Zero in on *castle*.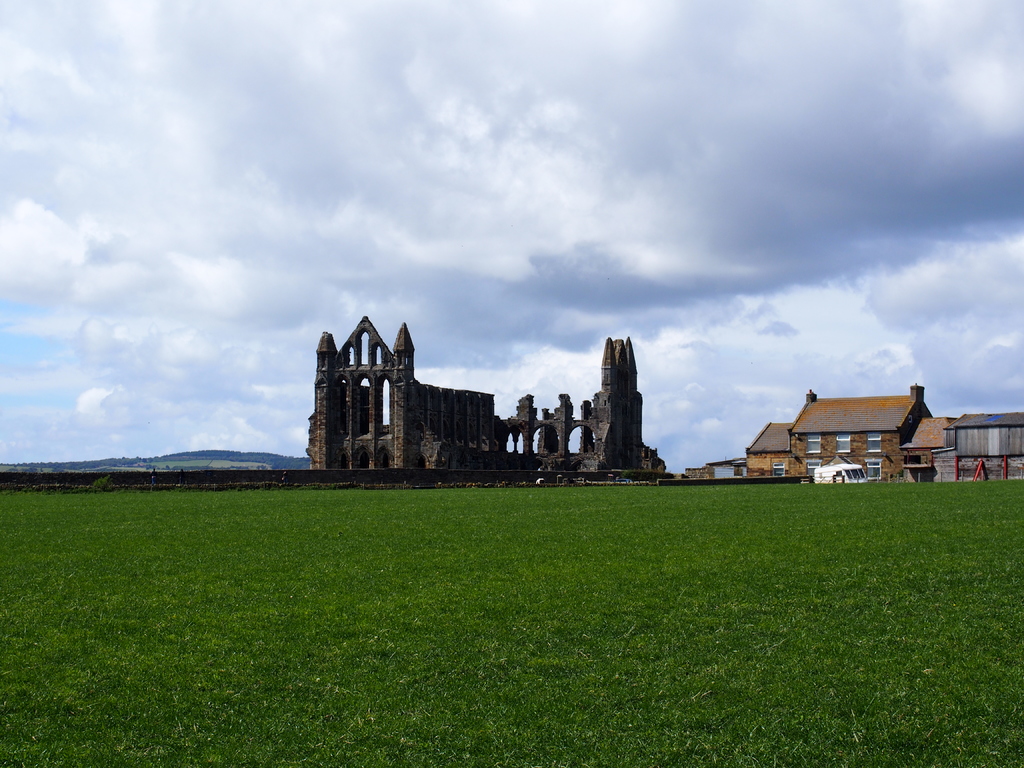
Zeroed in: select_region(302, 296, 615, 486).
